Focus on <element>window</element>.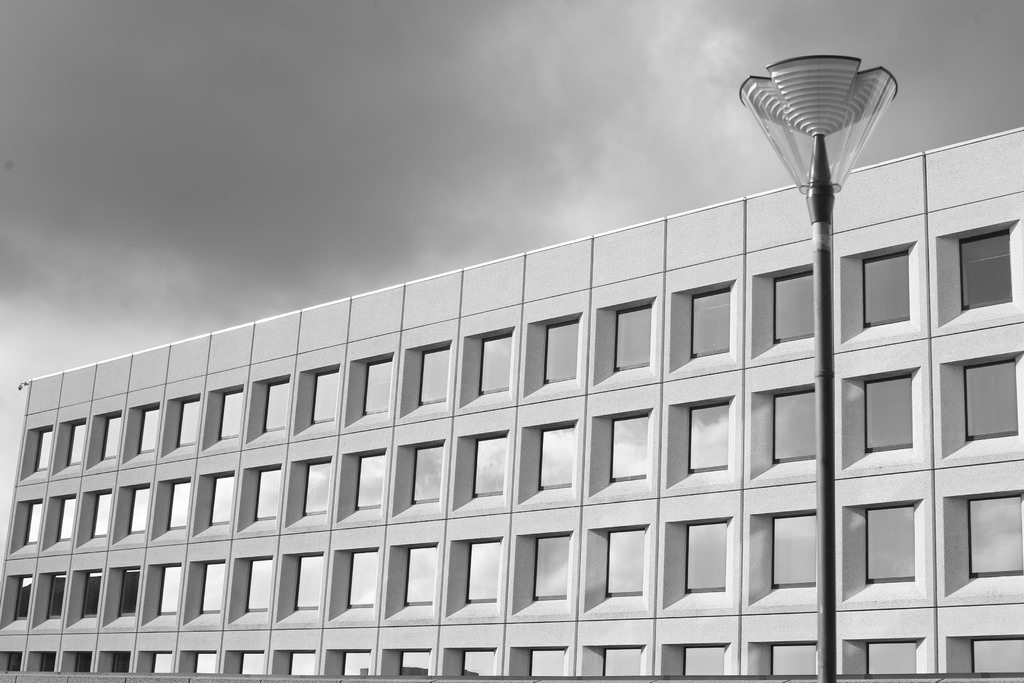
Focused at left=964, top=233, right=1007, bottom=312.
